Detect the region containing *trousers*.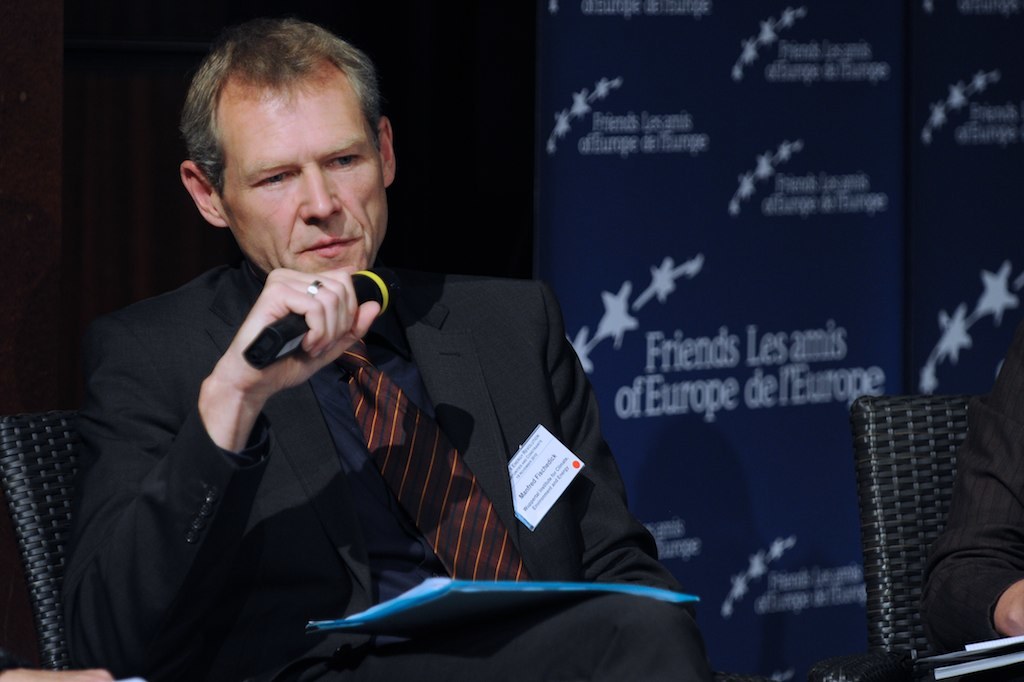
select_region(306, 593, 719, 681).
